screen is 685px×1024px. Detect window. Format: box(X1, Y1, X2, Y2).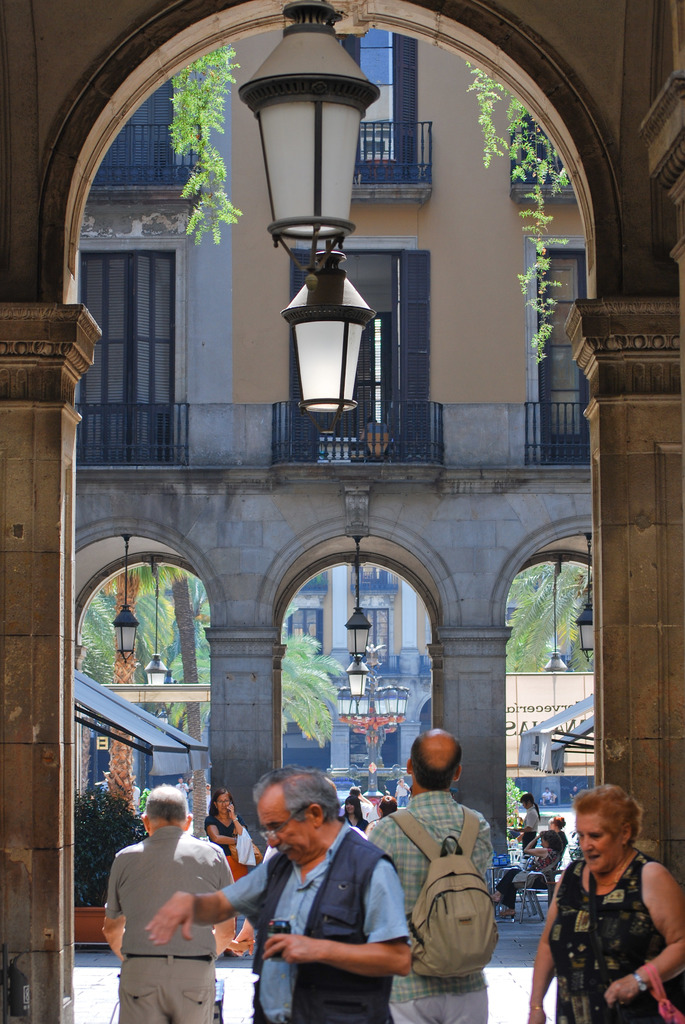
box(55, 248, 171, 449).
